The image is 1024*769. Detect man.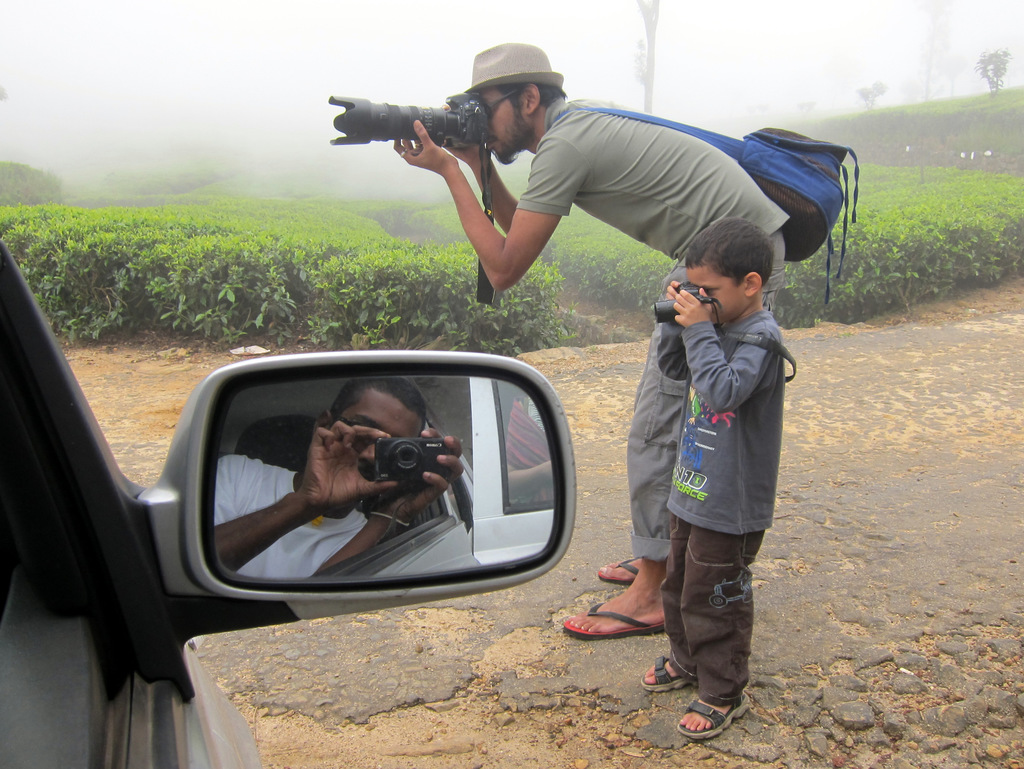
Detection: x1=645, y1=219, x2=801, y2=745.
